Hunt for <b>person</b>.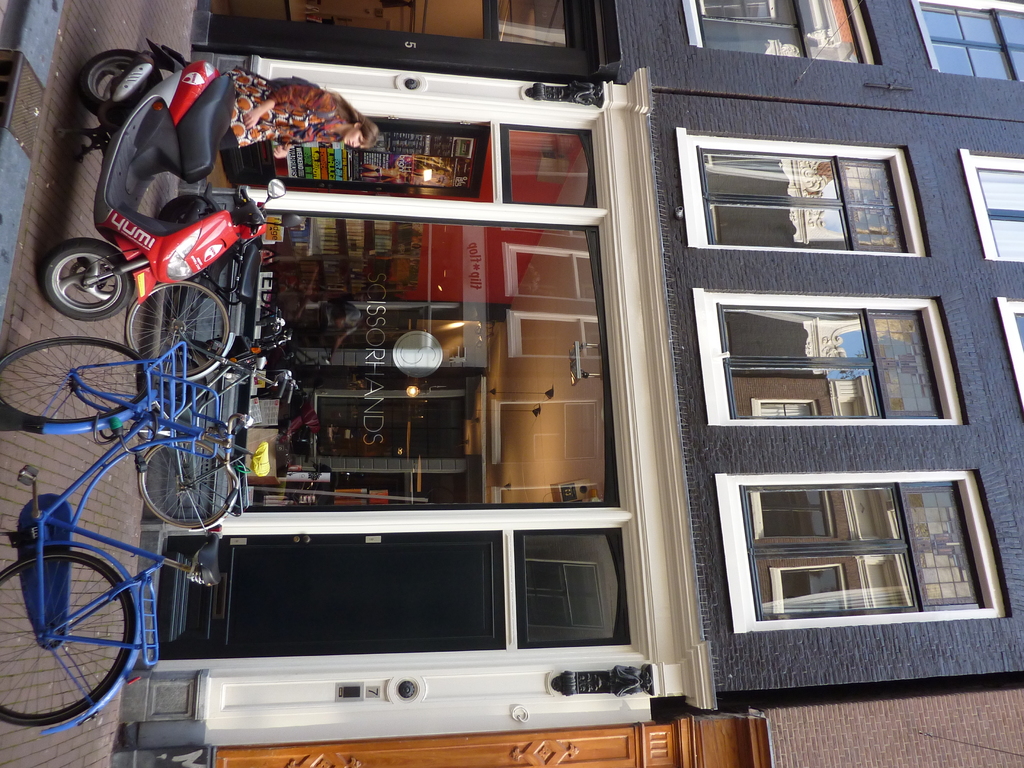
Hunted down at (228,63,382,162).
